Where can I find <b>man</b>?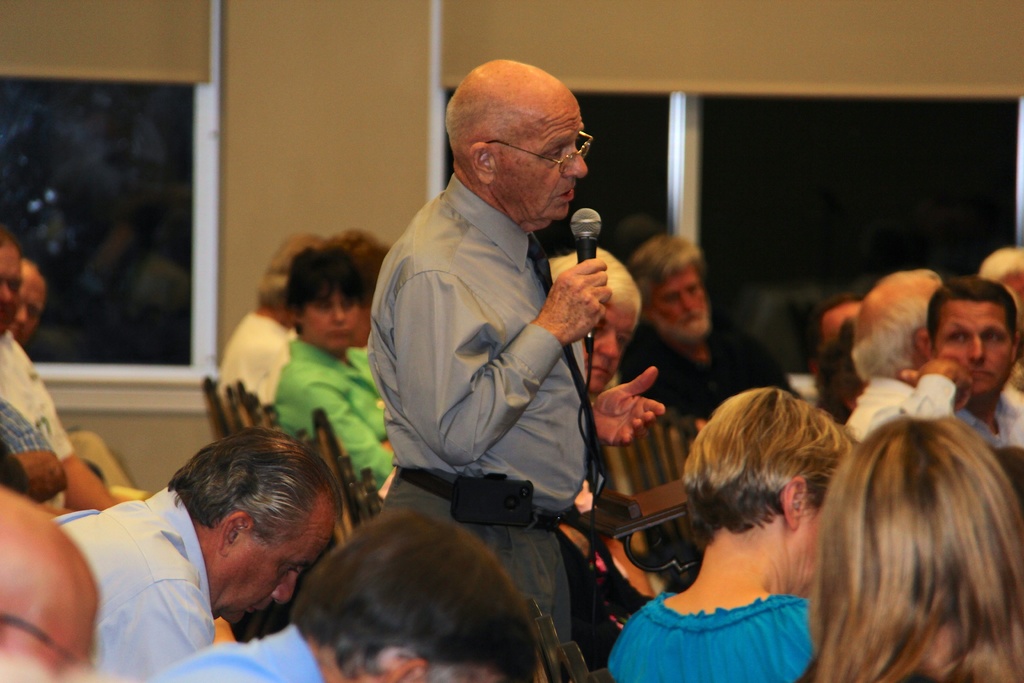
You can find it at <region>220, 235, 327, 395</region>.
